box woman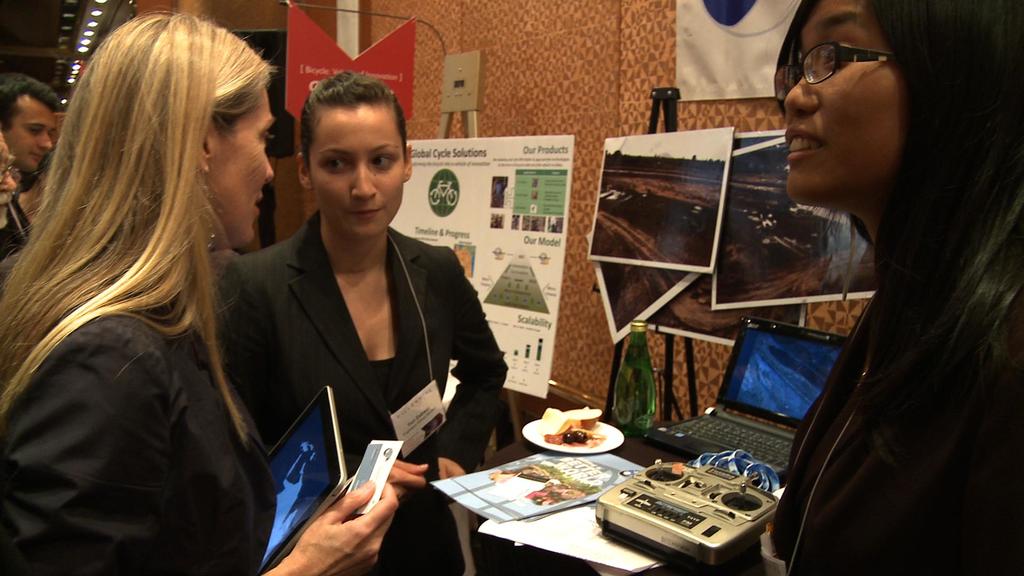
(764, 0, 1023, 575)
